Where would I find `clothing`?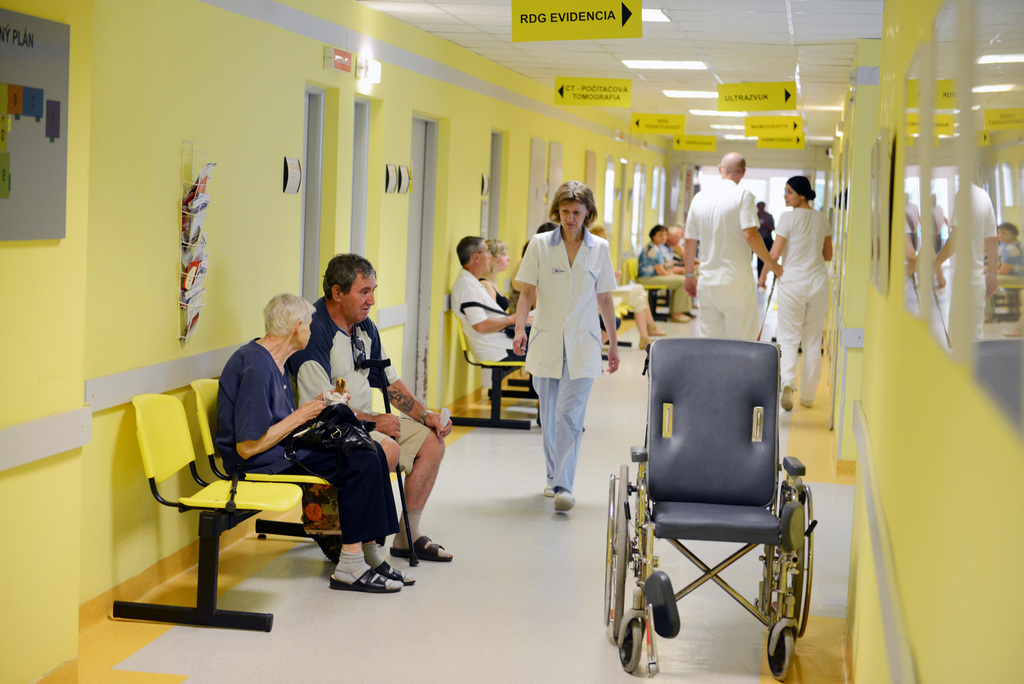
At Rect(632, 242, 692, 313).
